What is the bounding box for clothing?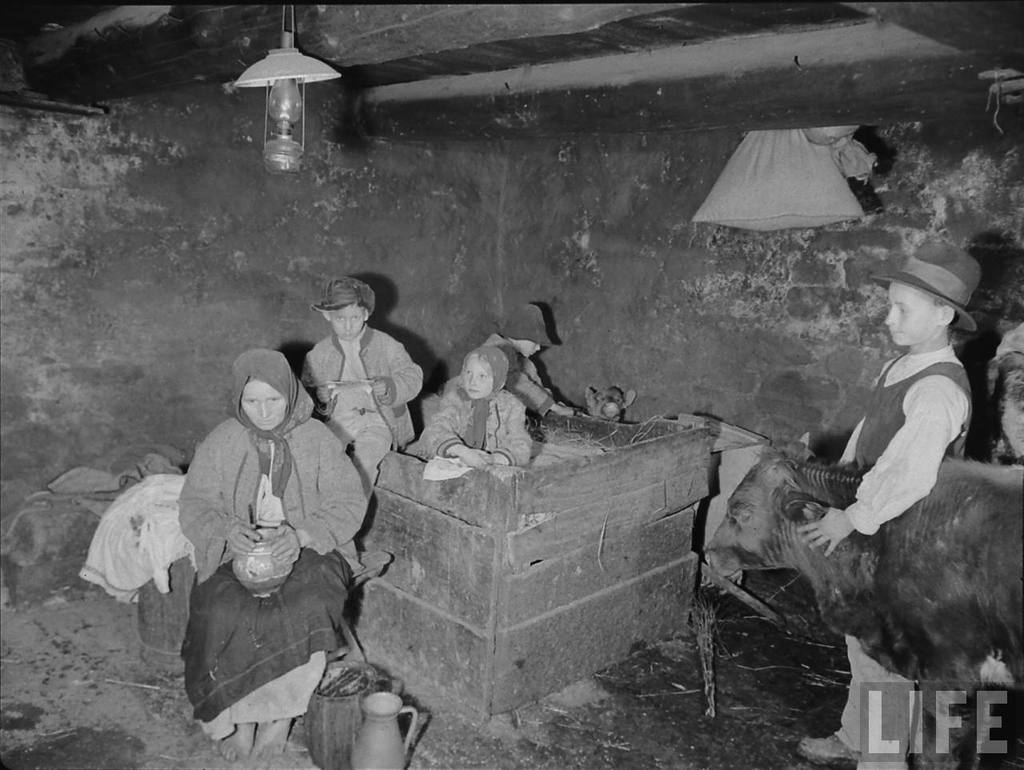
823/338/966/769.
